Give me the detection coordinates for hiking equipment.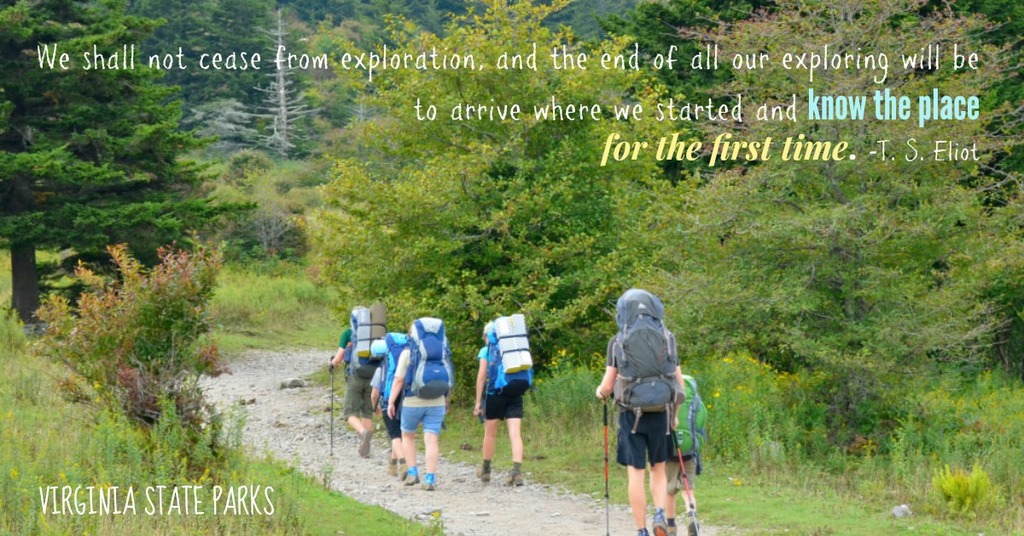
[486, 312, 541, 395].
